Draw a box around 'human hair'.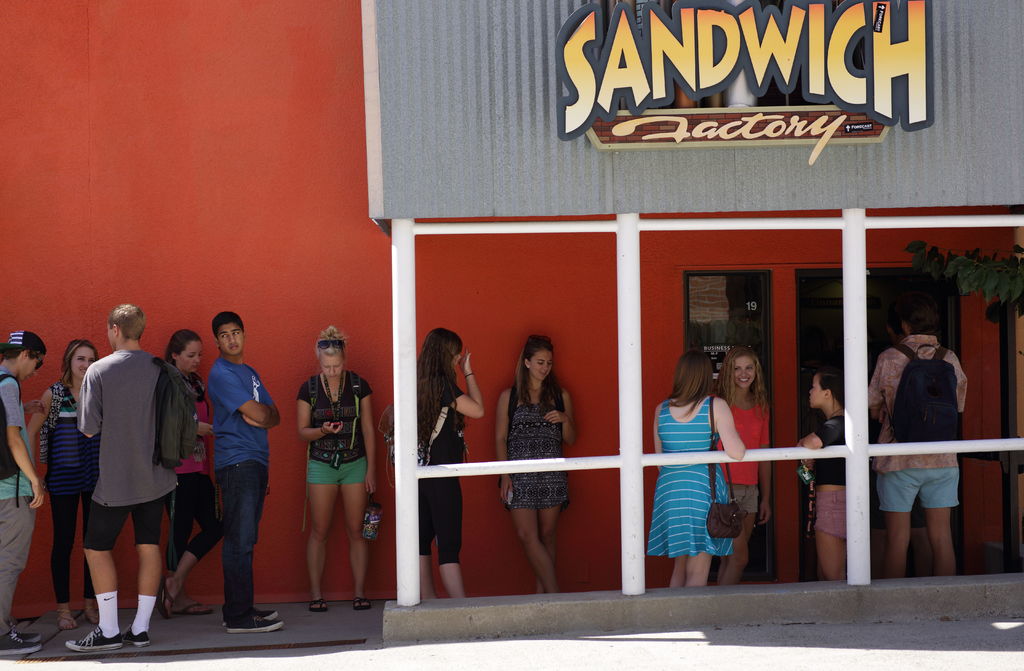
select_region(716, 343, 770, 410).
